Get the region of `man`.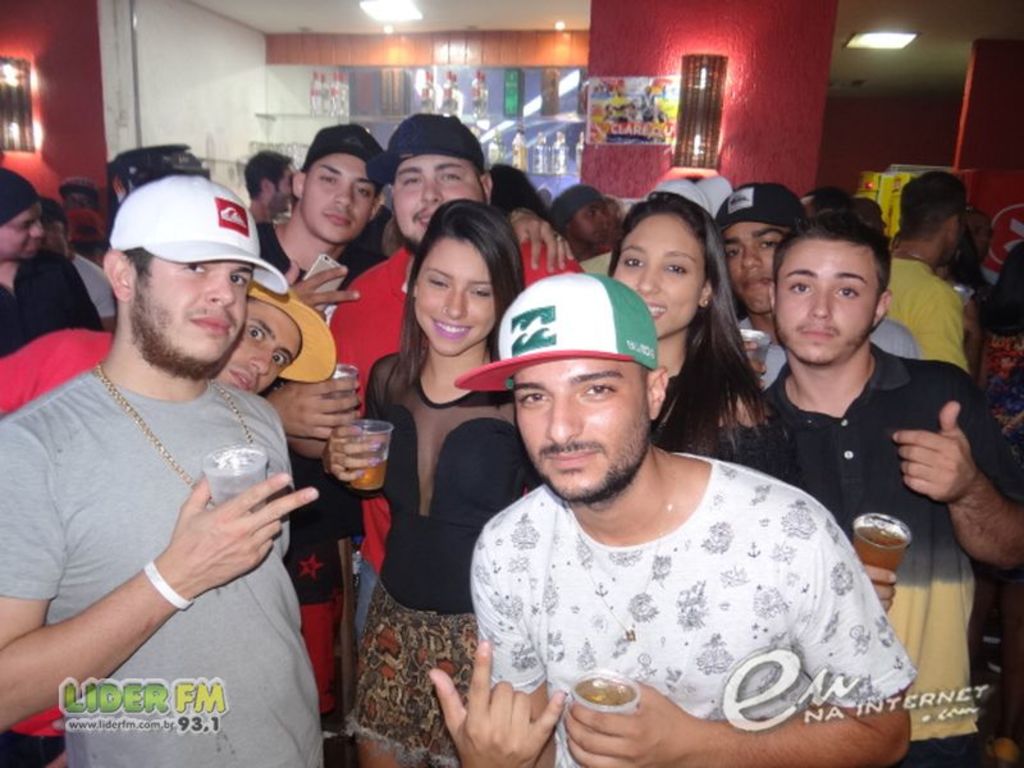
244 145 311 233.
